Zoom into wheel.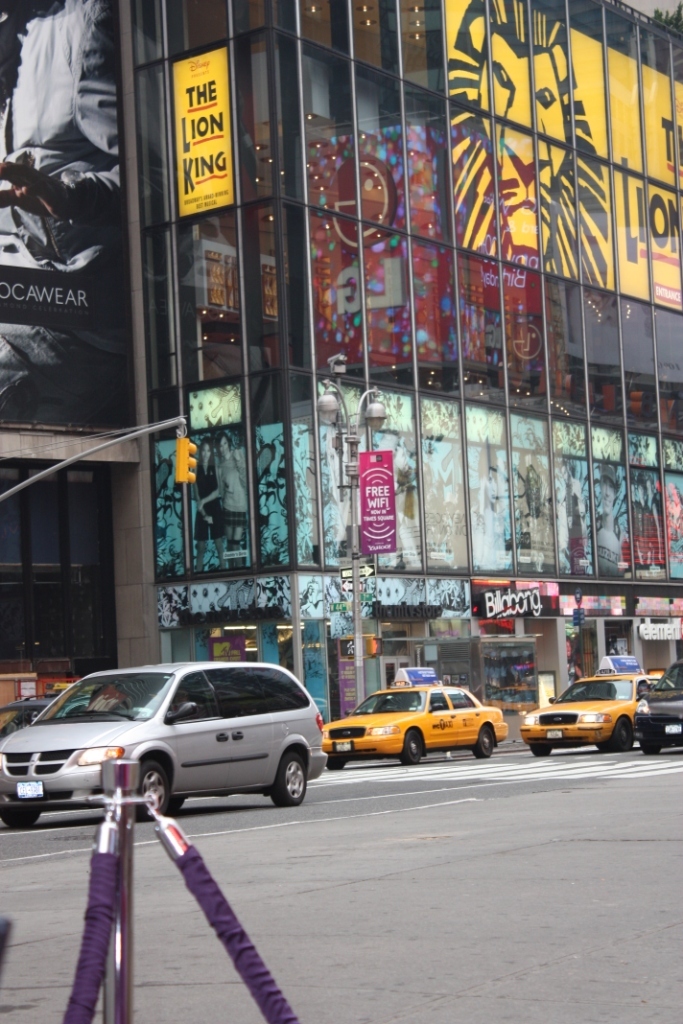
Zoom target: (left=137, top=755, right=183, bottom=824).
